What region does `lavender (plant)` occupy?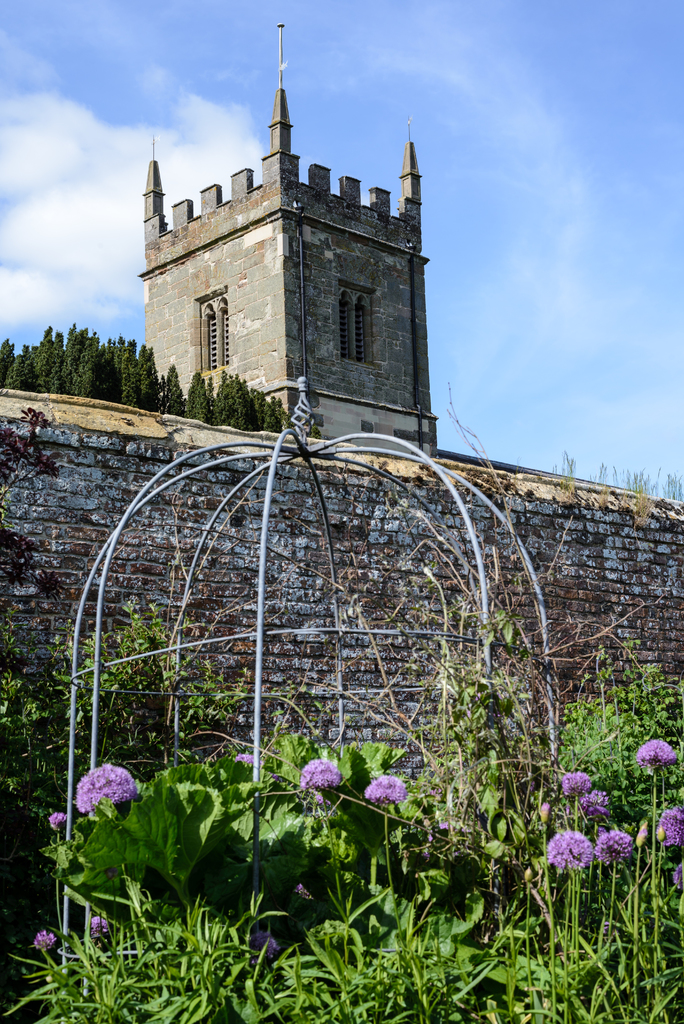
box(654, 803, 683, 855).
